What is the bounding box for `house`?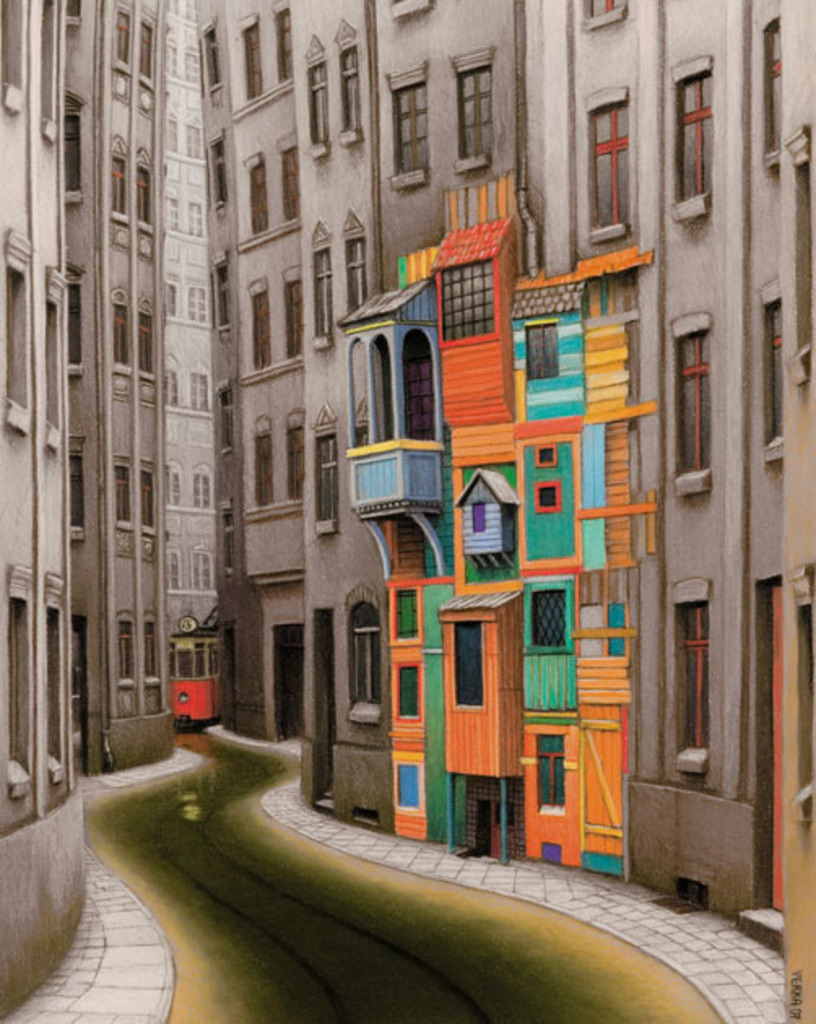
bbox=(161, 0, 215, 720).
